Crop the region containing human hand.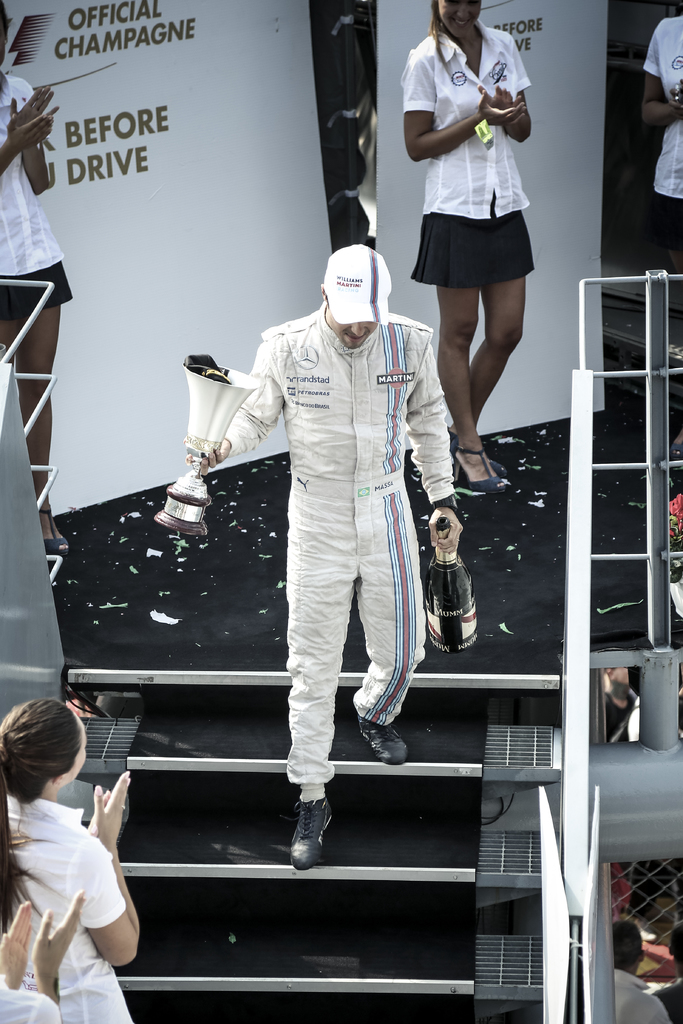
Crop region: <box>183,436,232,479</box>.
